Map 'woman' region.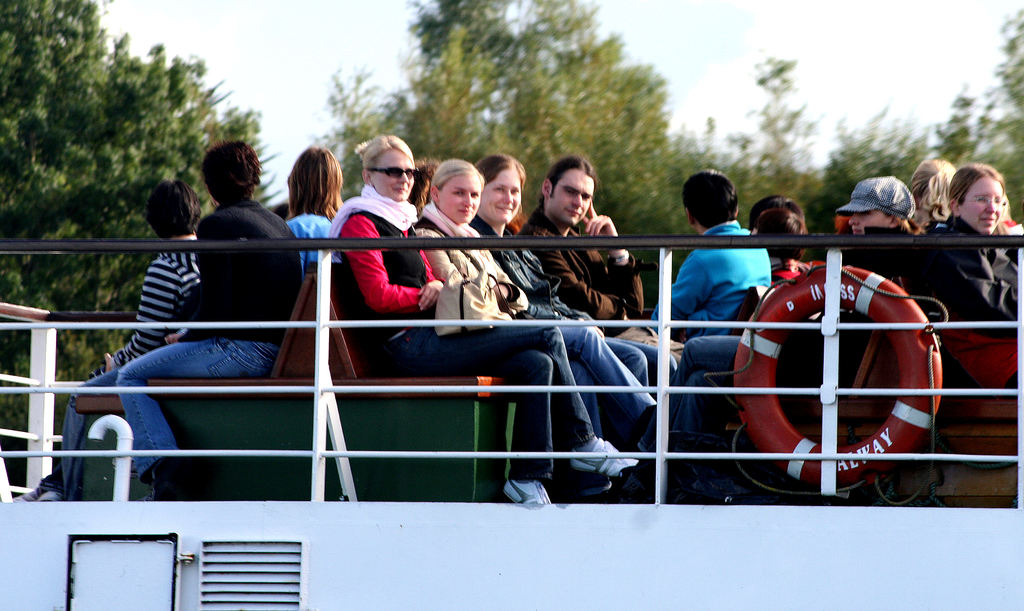
Mapped to box=[918, 158, 1023, 331].
